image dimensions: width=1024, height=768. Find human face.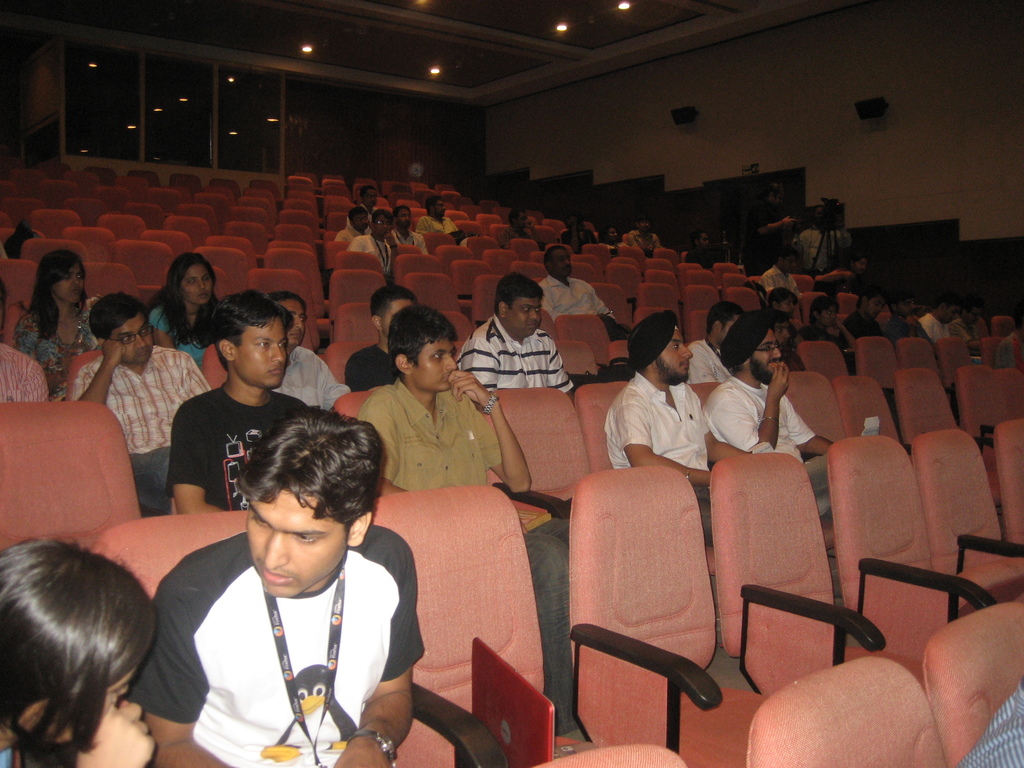
[x1=380, y1=301, x2=408, y2=339].
